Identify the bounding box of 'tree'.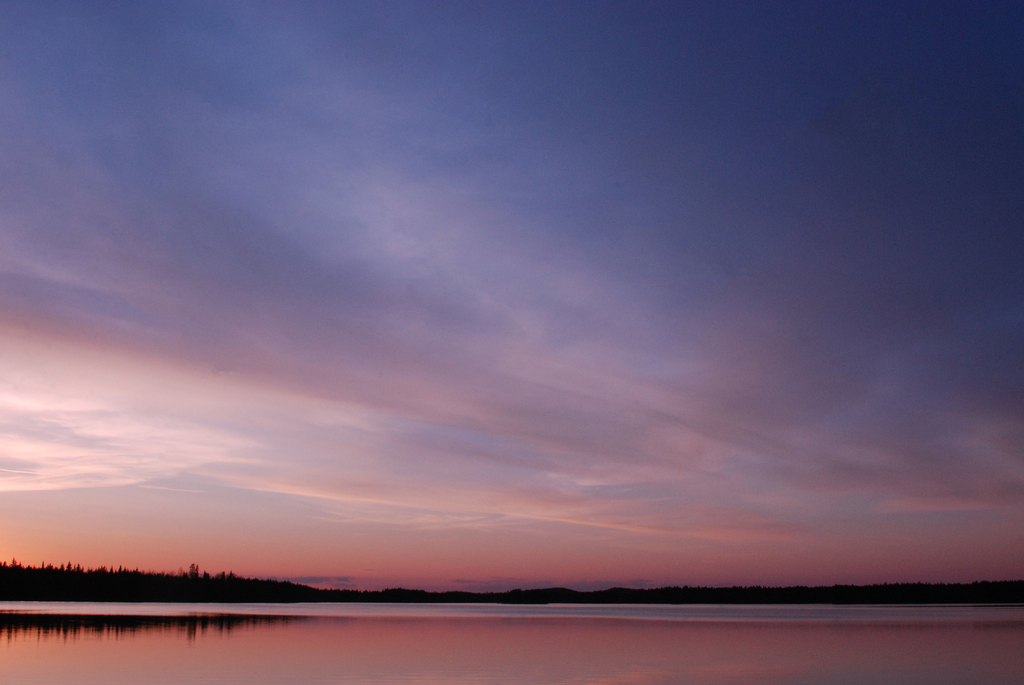
box=[216, 567, 243, 603].
